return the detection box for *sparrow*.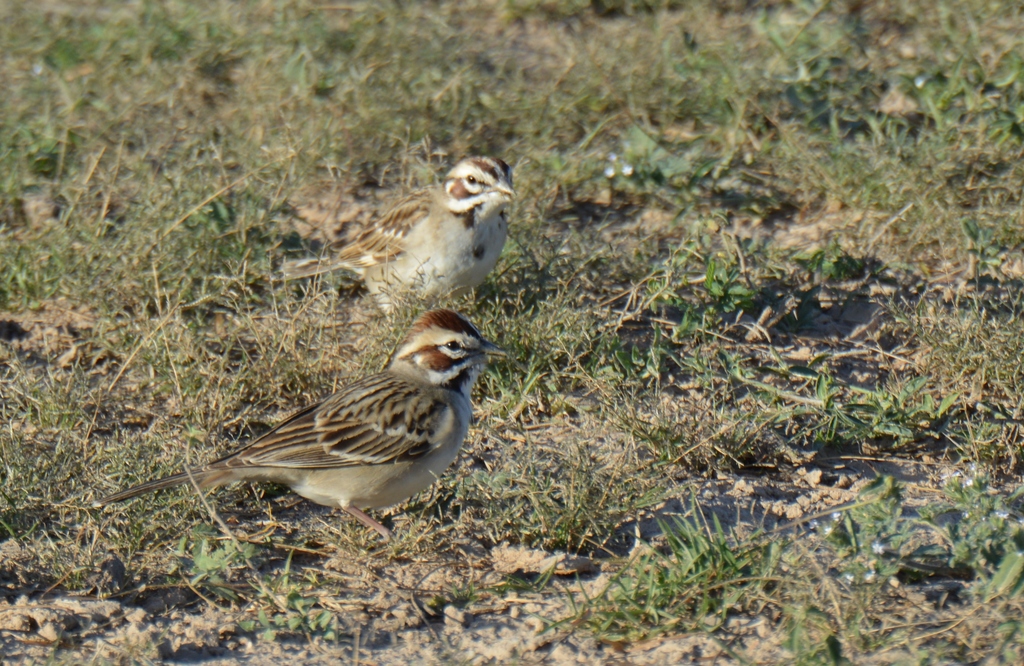
x1=116 y1=305 x2=508 y2=536.
